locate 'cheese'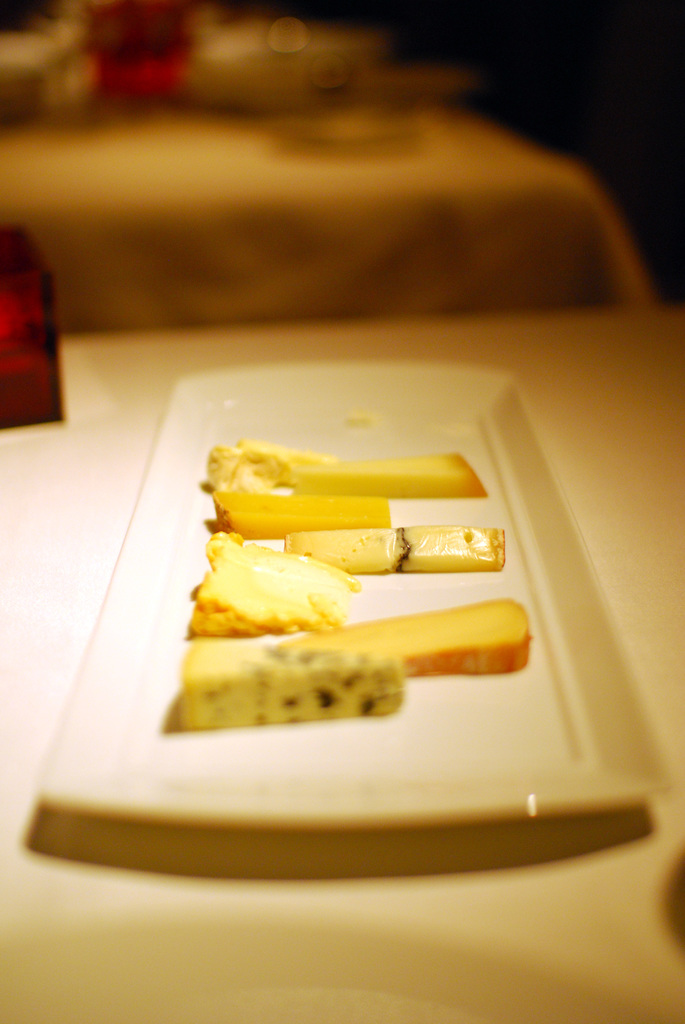
left=185, top=424, right=486, bottom=521
